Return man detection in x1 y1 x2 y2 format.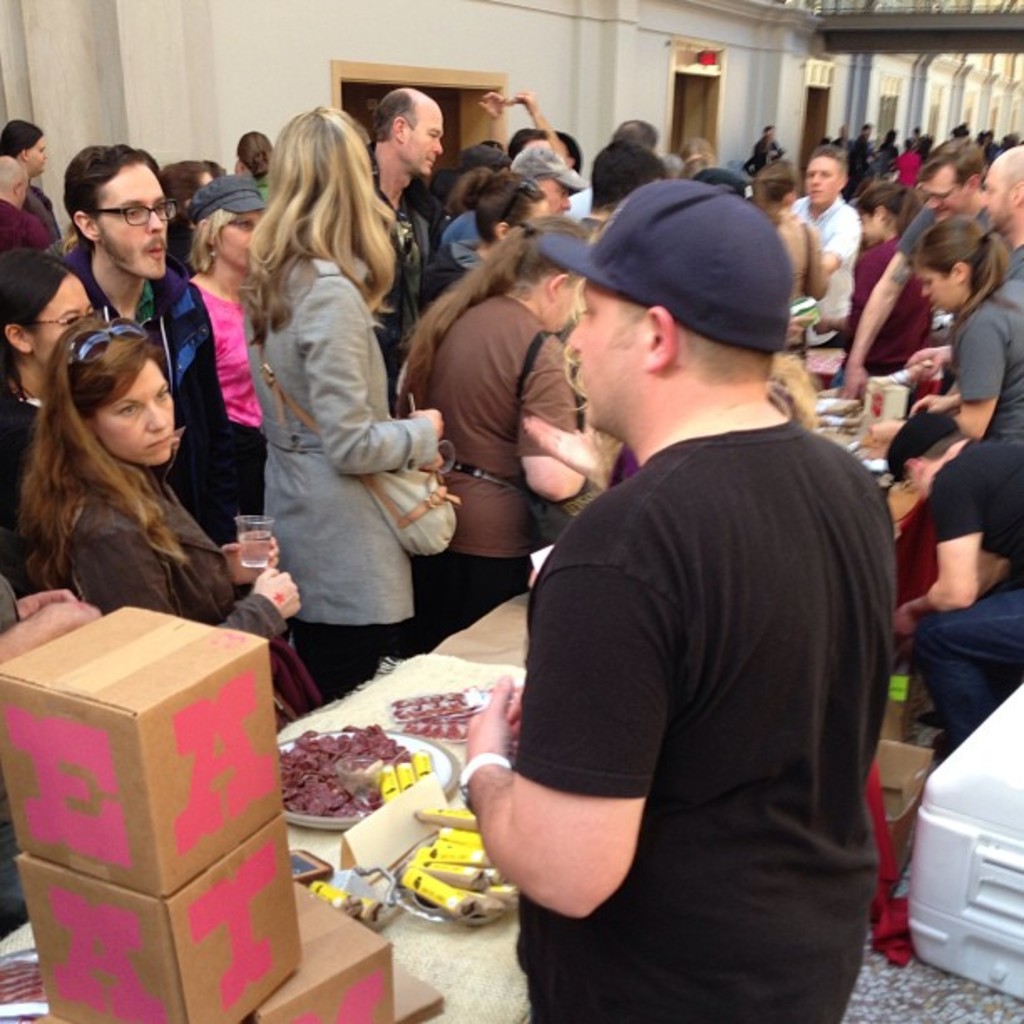
64 142 234 540.
